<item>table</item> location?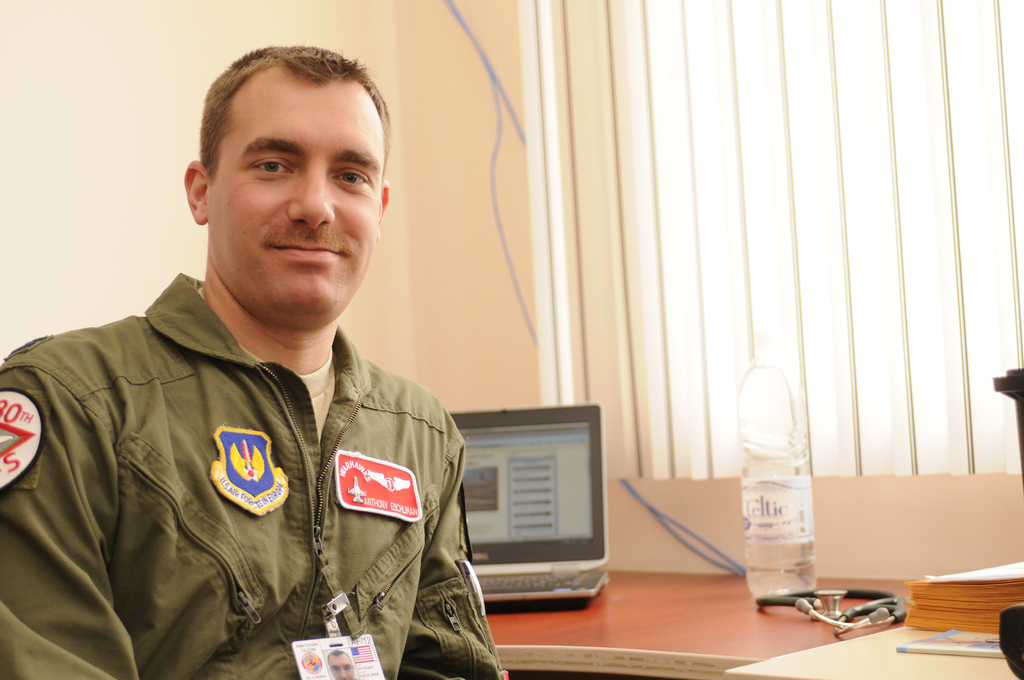
BBox(449, 566, 1023, 679)
